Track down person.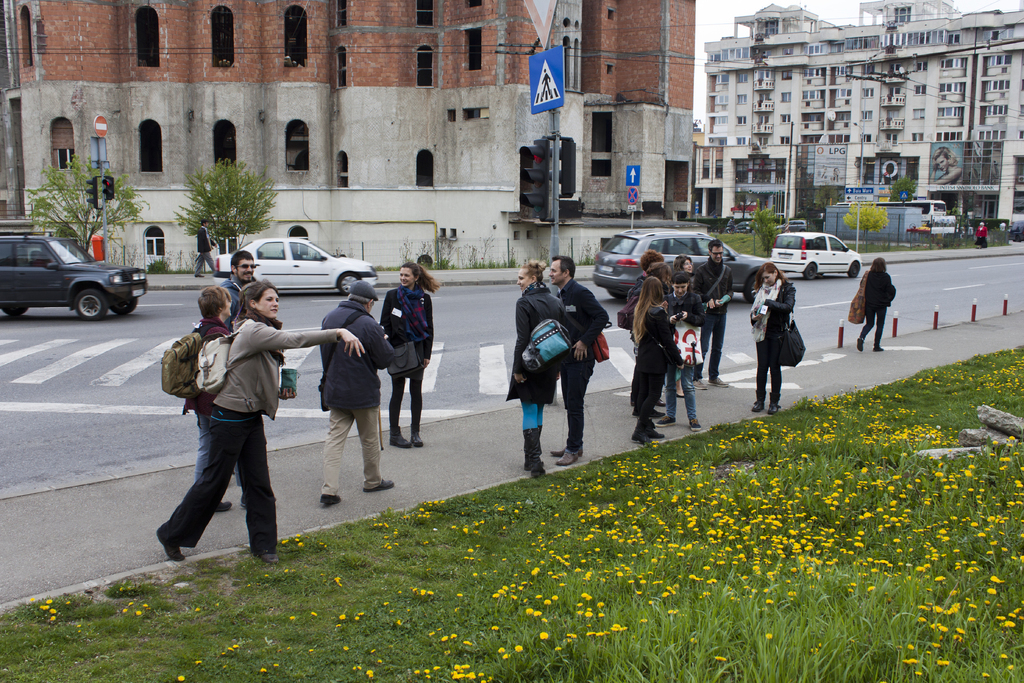
Tracked to region(212, 251, 264, 327).
